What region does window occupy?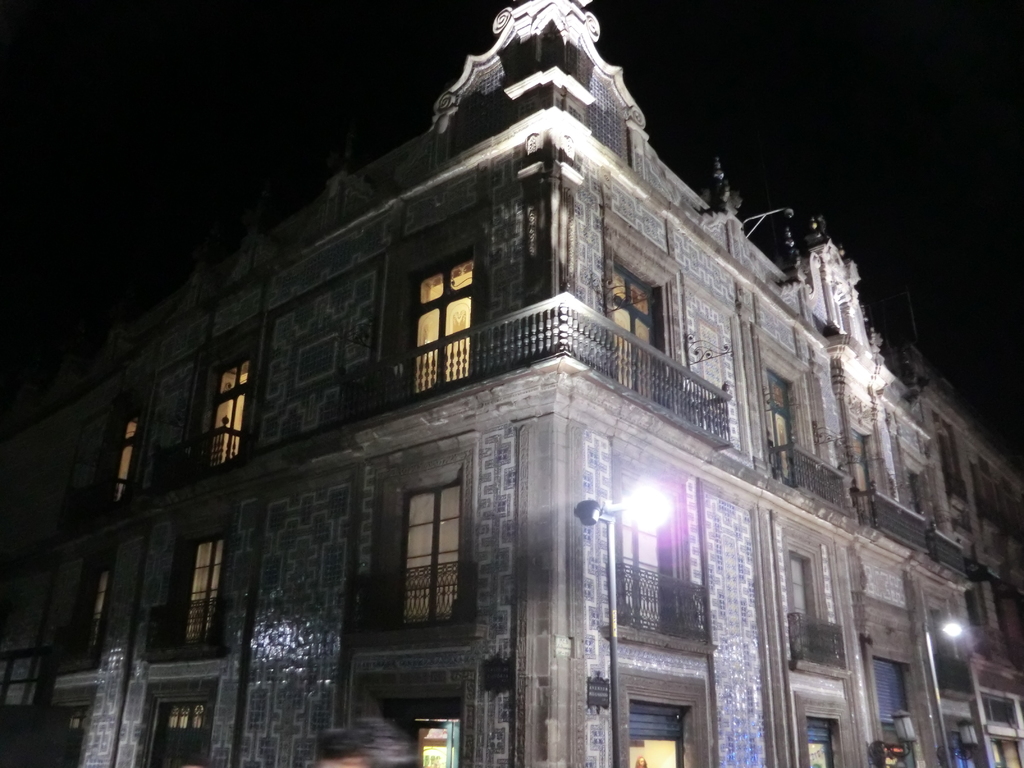
crop(613, 487, 664, 639).
